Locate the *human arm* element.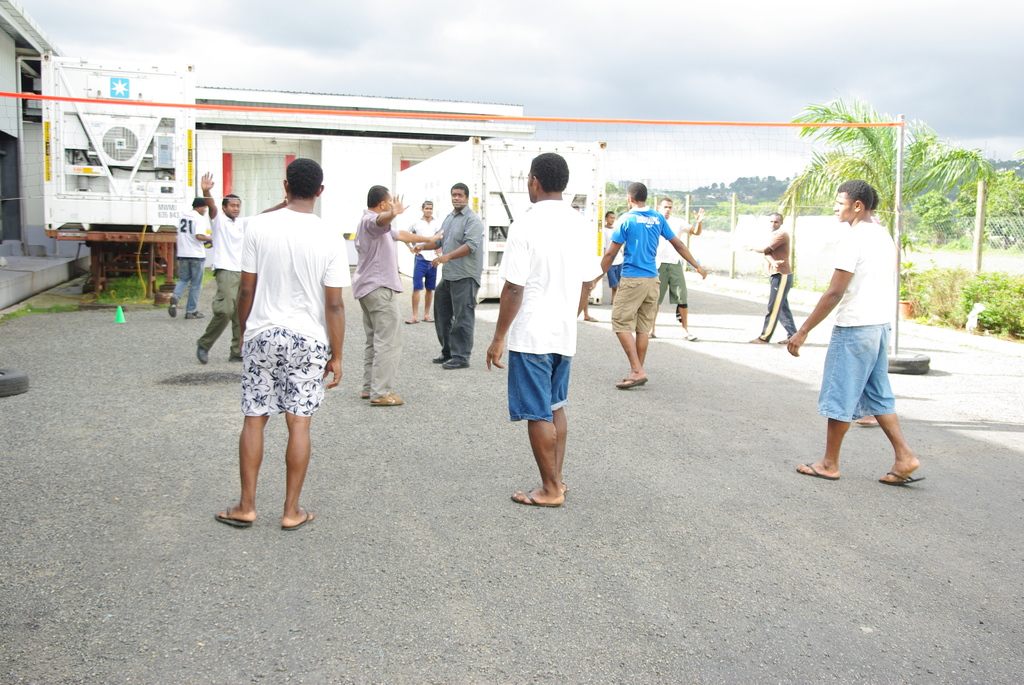
Element bbox: 403 221 419 254.
